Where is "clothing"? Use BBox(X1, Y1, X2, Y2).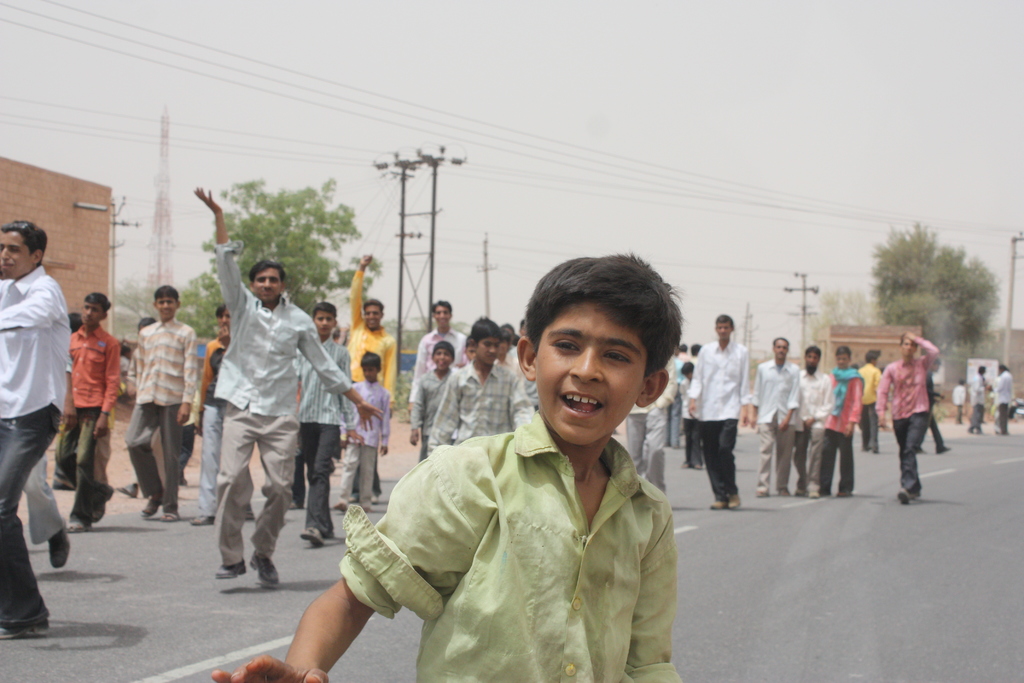
BBox(332, 410, 685, 682).
